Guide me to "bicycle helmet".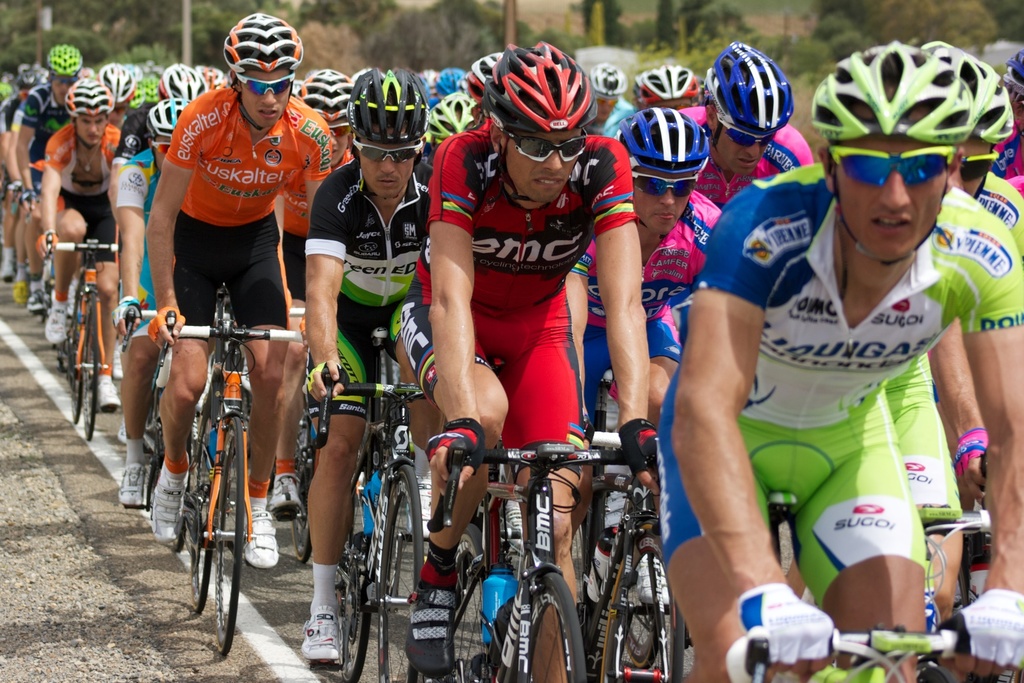
Guidance: <bbox>637, 65, 703, 109</bbox>.
